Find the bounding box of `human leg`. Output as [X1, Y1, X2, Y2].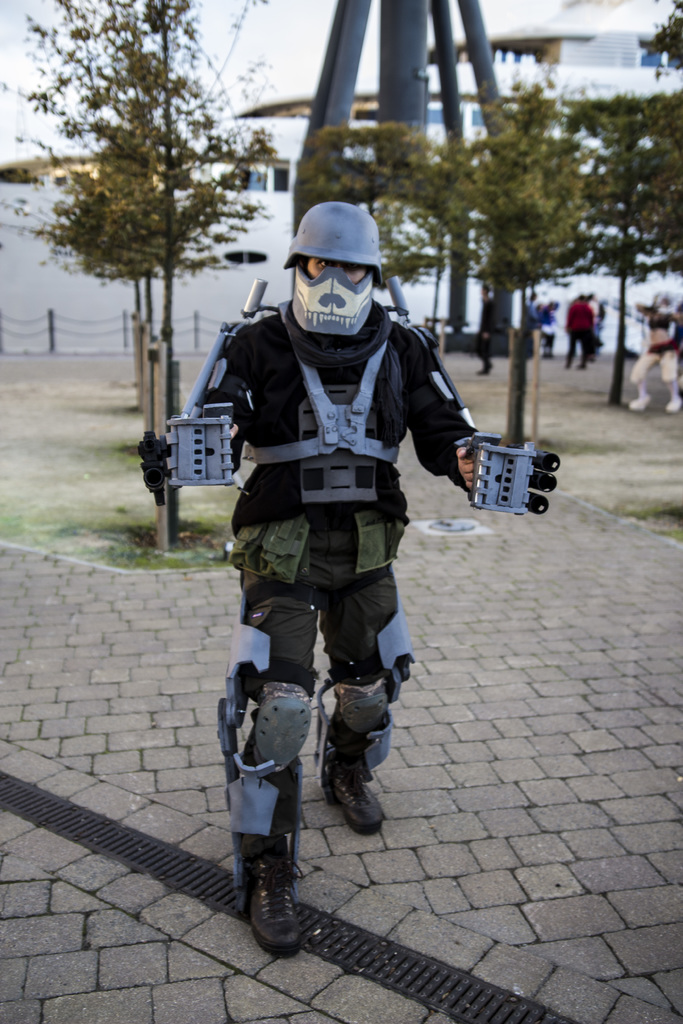
[222, 561, 306, 951].
